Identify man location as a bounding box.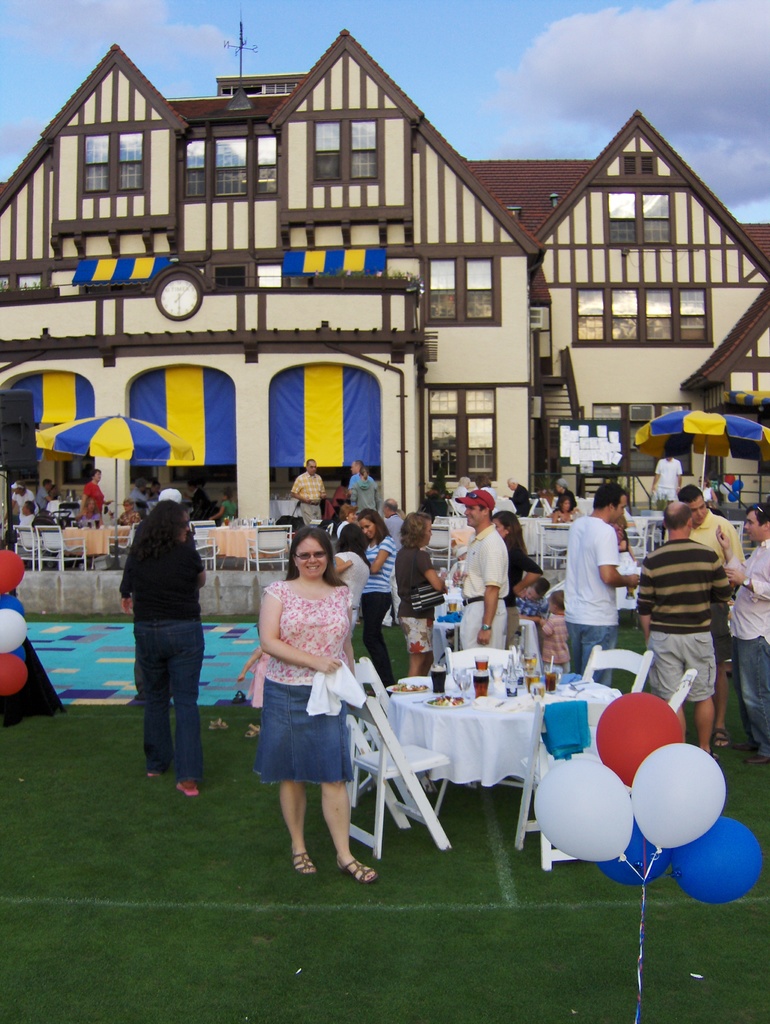
<region>572, 488, 641, 663</region>.
